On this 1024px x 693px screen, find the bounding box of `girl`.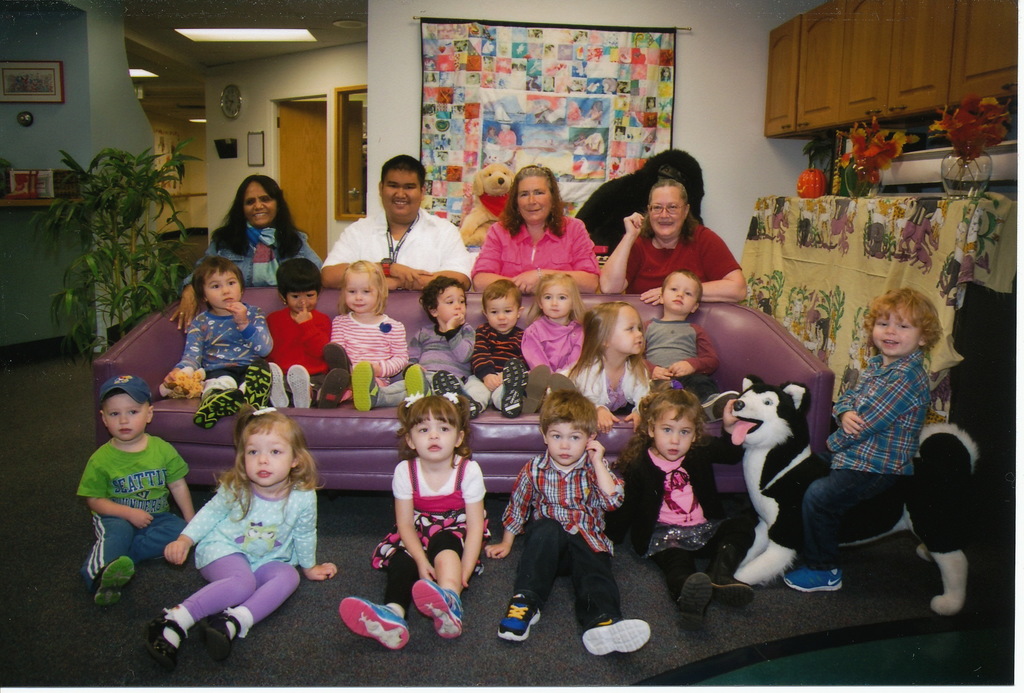
Bounding box: (335, 392, 492, 650).
